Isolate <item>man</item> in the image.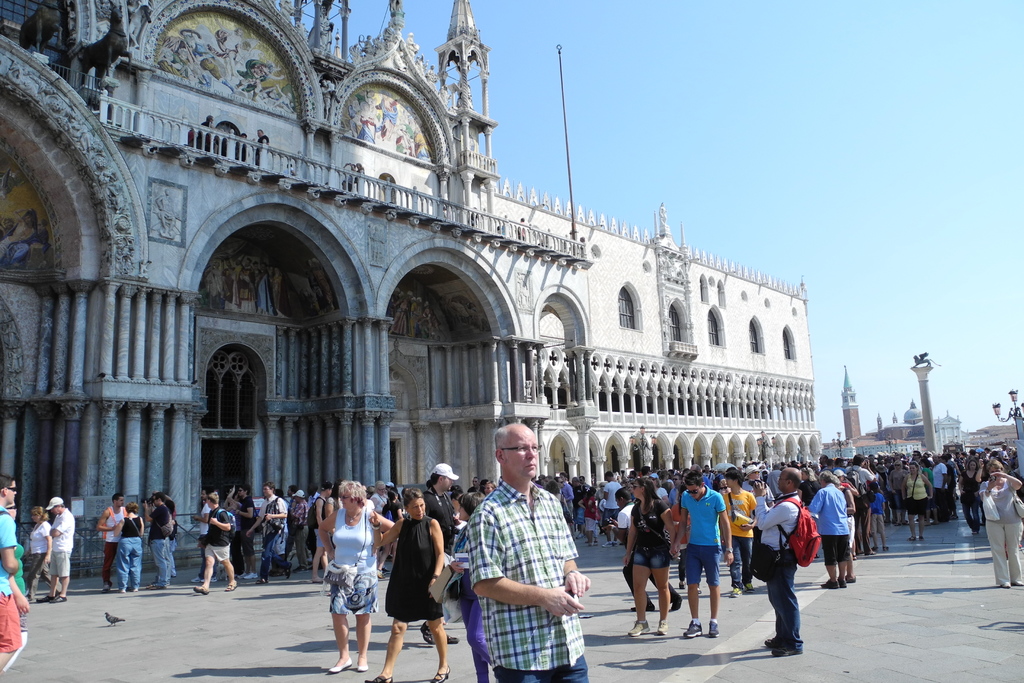
Isolated region: [724,467,758,598].
